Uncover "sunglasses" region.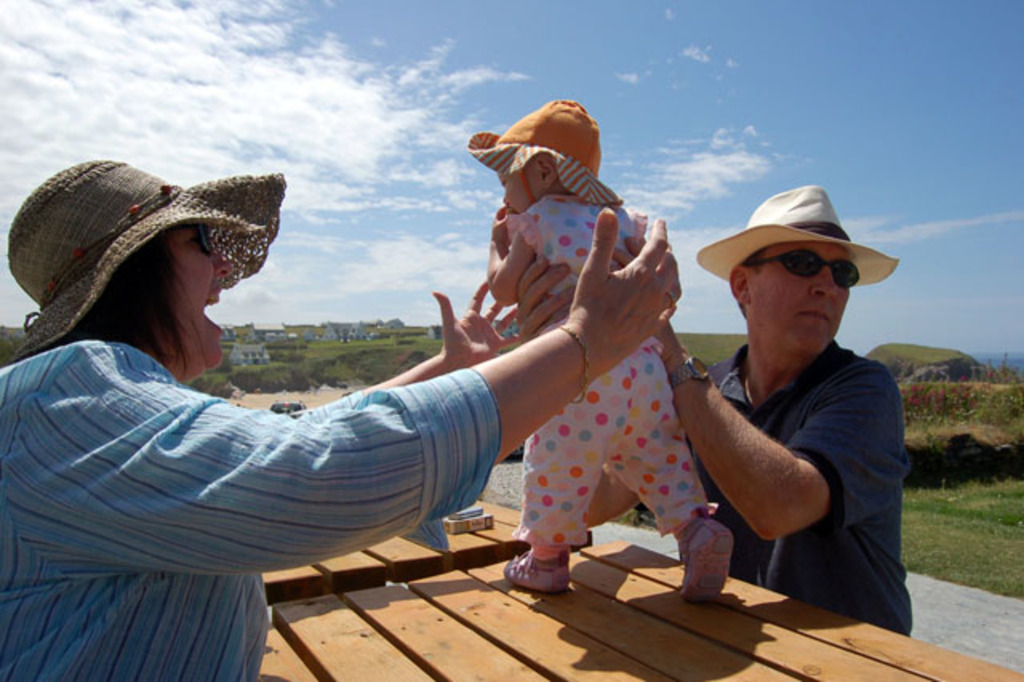
Uncovered: 738/248/858/291.
